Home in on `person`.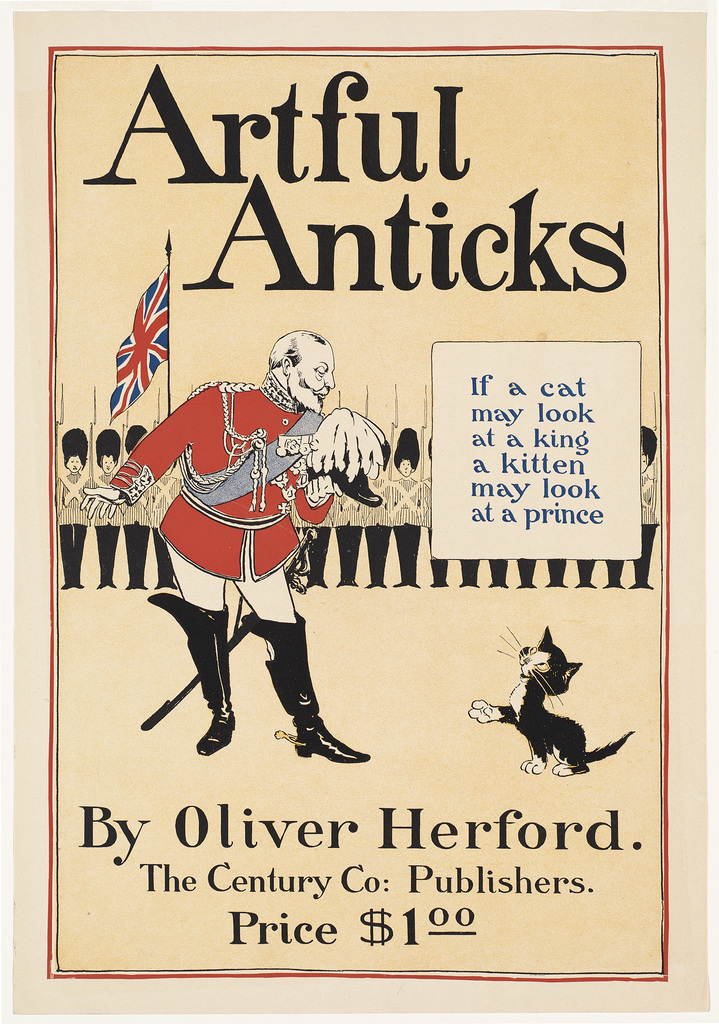
Homed in at [left=388, top=424, right=426, bottom=591].
